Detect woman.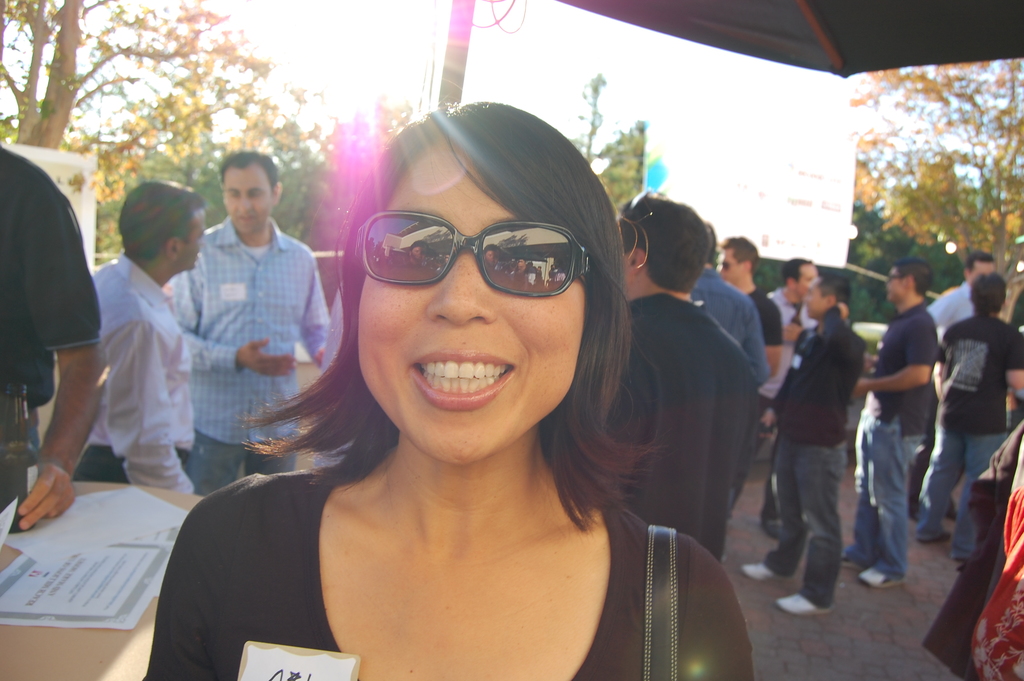
Detected at locate(168, 165, 330, 496).
